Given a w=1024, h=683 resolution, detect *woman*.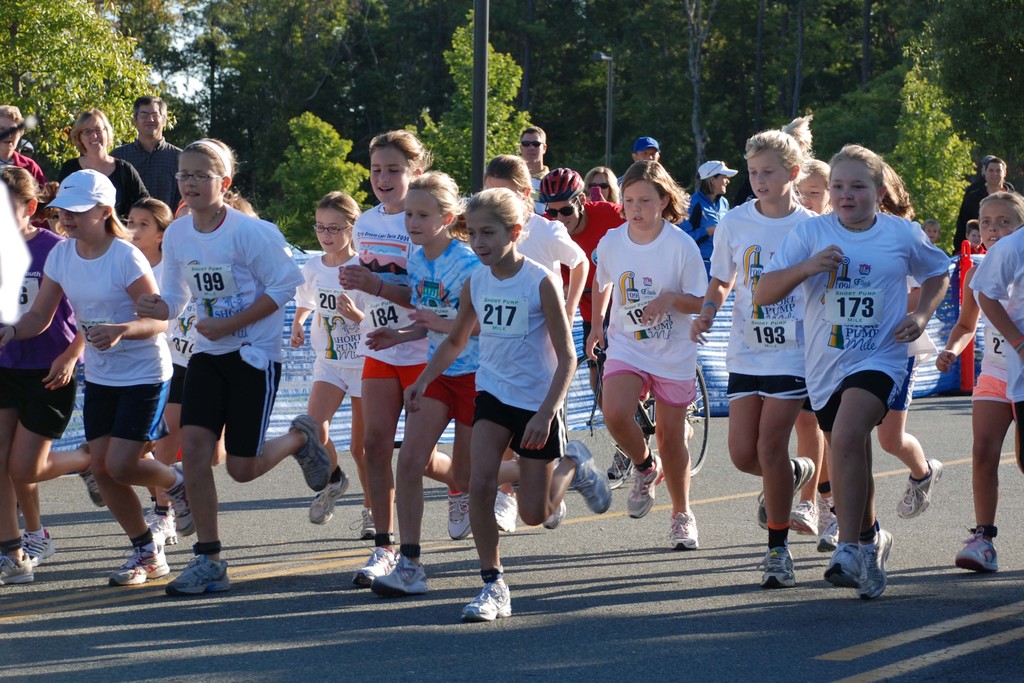
box=[0, 105, 41, 188].
